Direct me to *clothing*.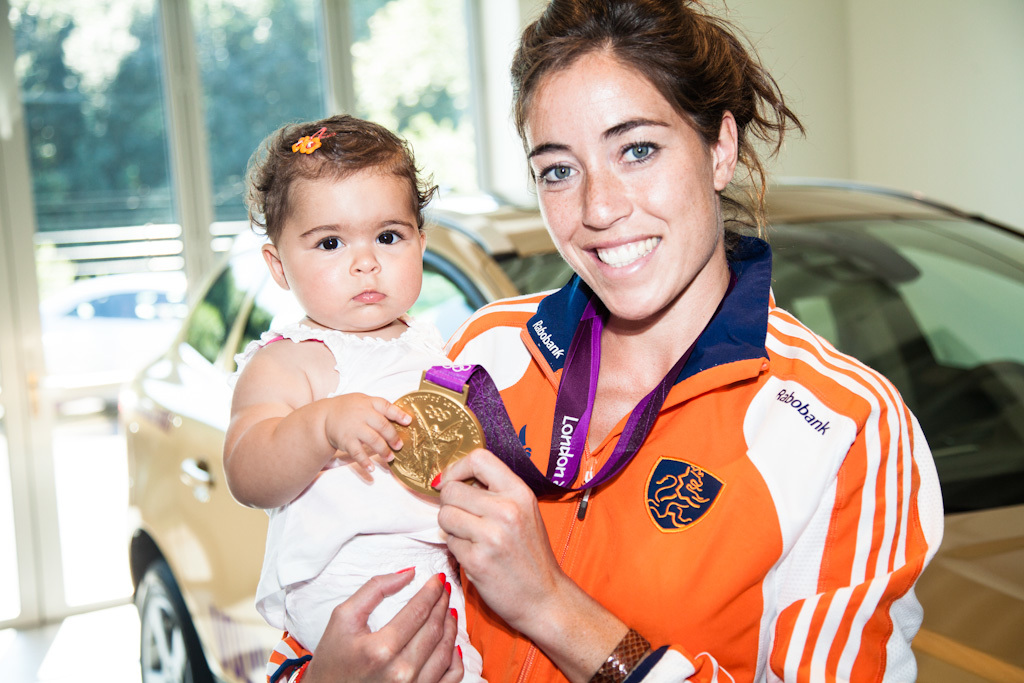
Direction: [218,309,493,681].
